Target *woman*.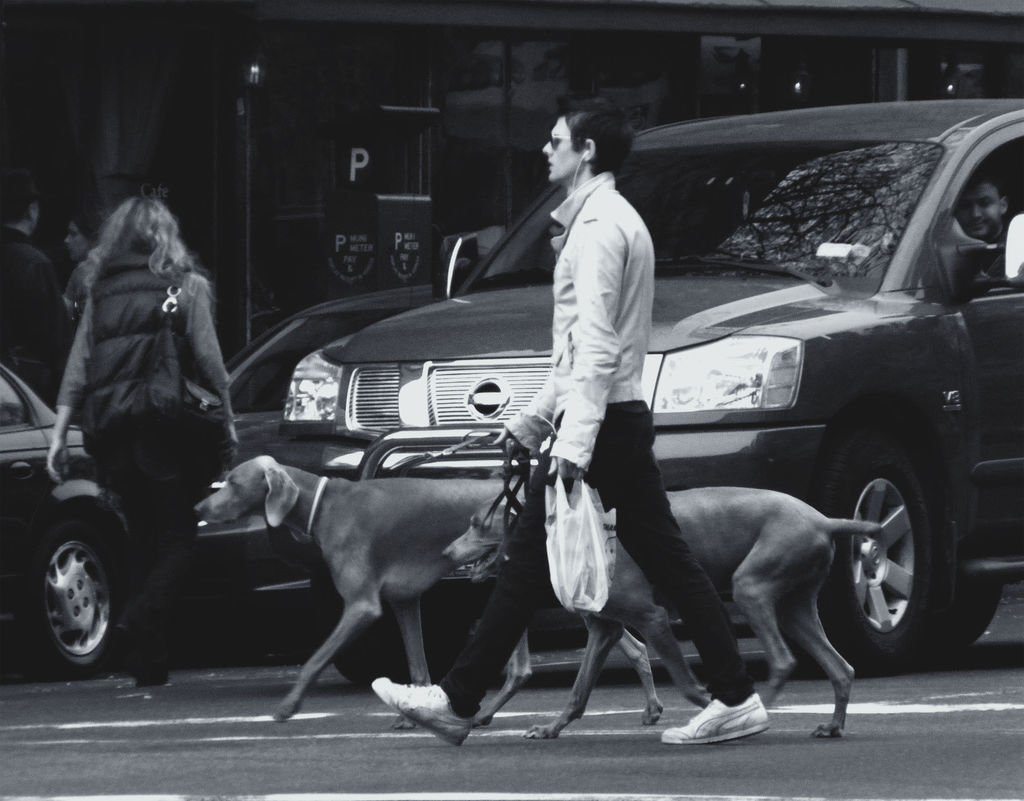
Target region: 36, 169, 253, 653.
